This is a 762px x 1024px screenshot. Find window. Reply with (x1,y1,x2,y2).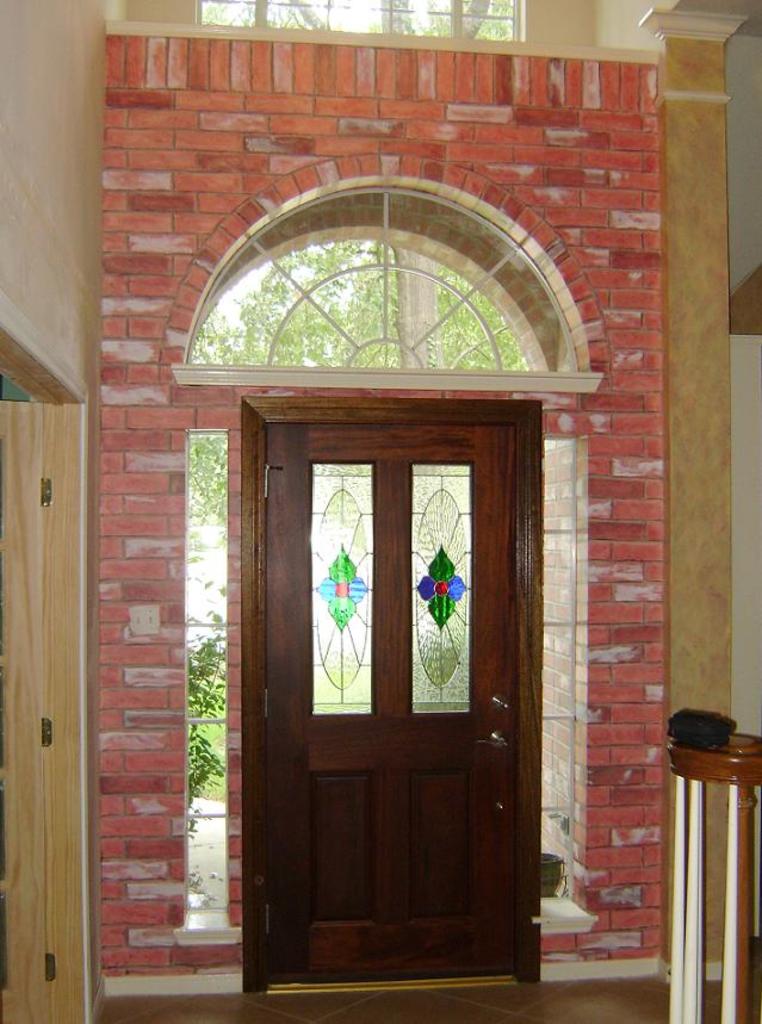
(176,423,237,938).
